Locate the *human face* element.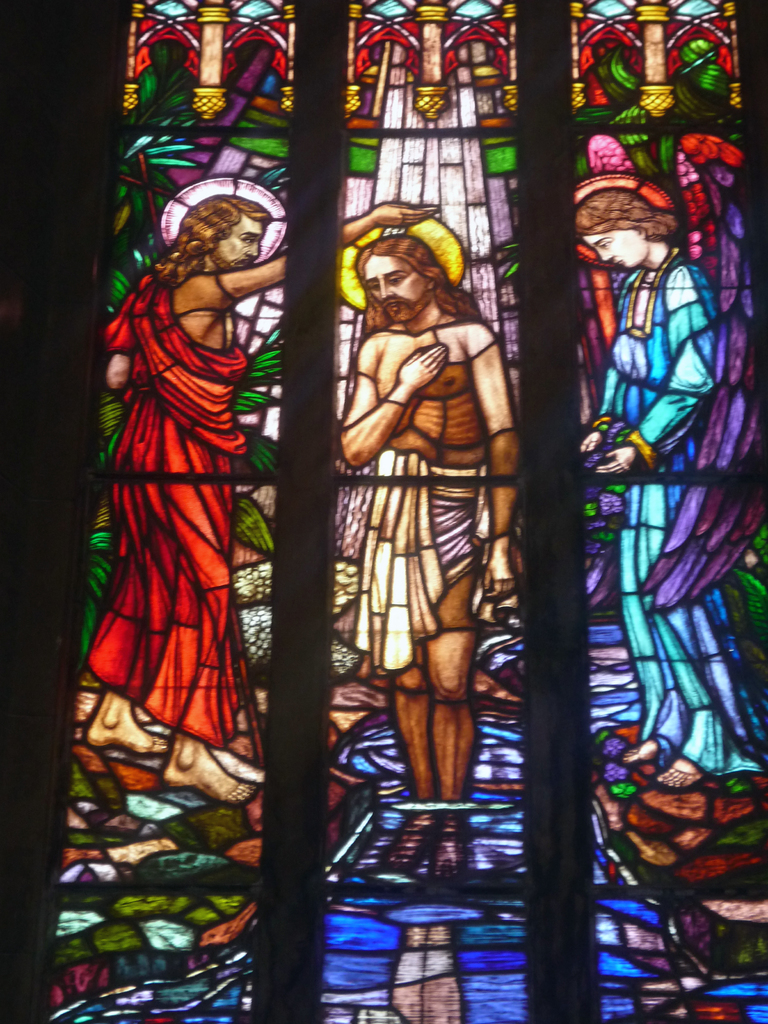
Element bbox: 362/262/429/314.
